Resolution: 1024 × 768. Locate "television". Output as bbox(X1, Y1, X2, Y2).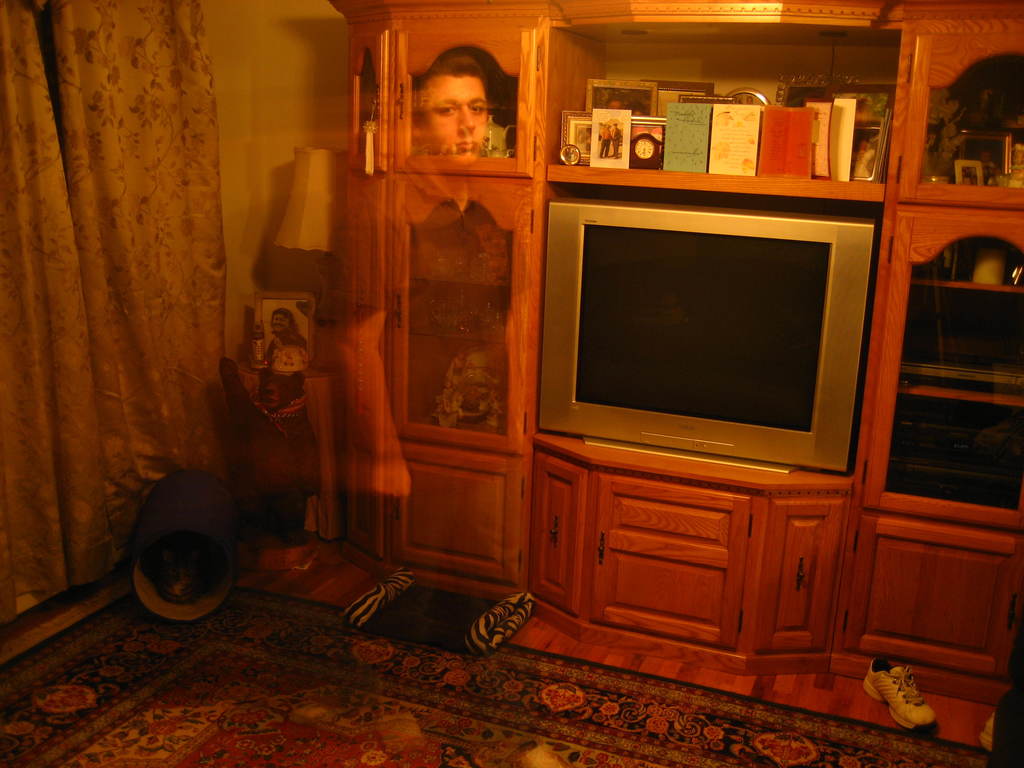
bbox(536, 188, 886, 481).
